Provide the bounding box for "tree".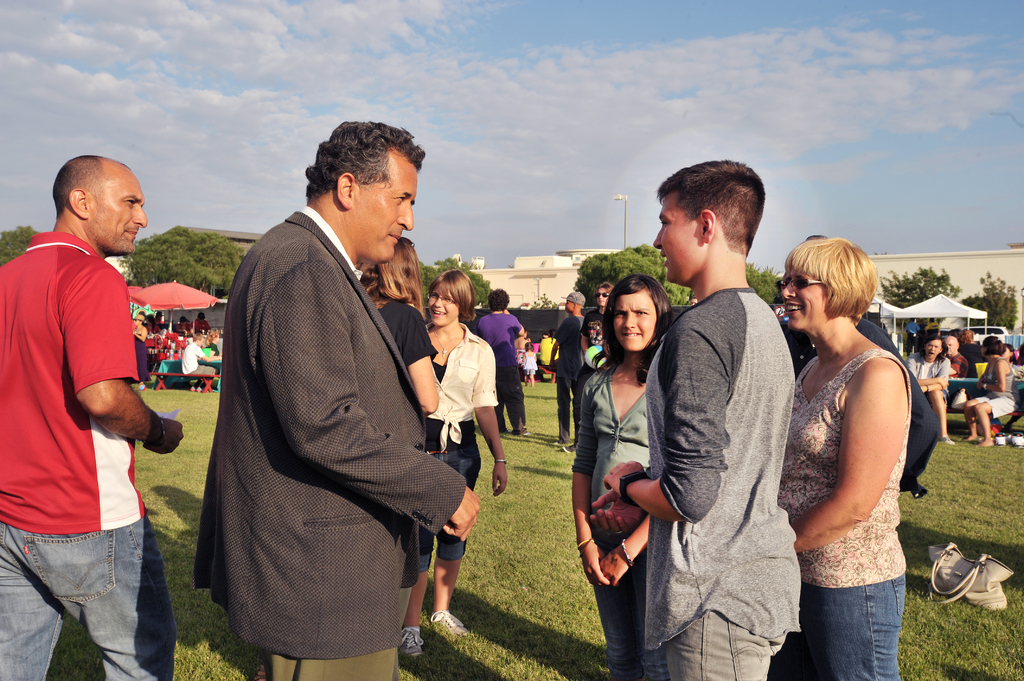
416, 253, 493, 321.
